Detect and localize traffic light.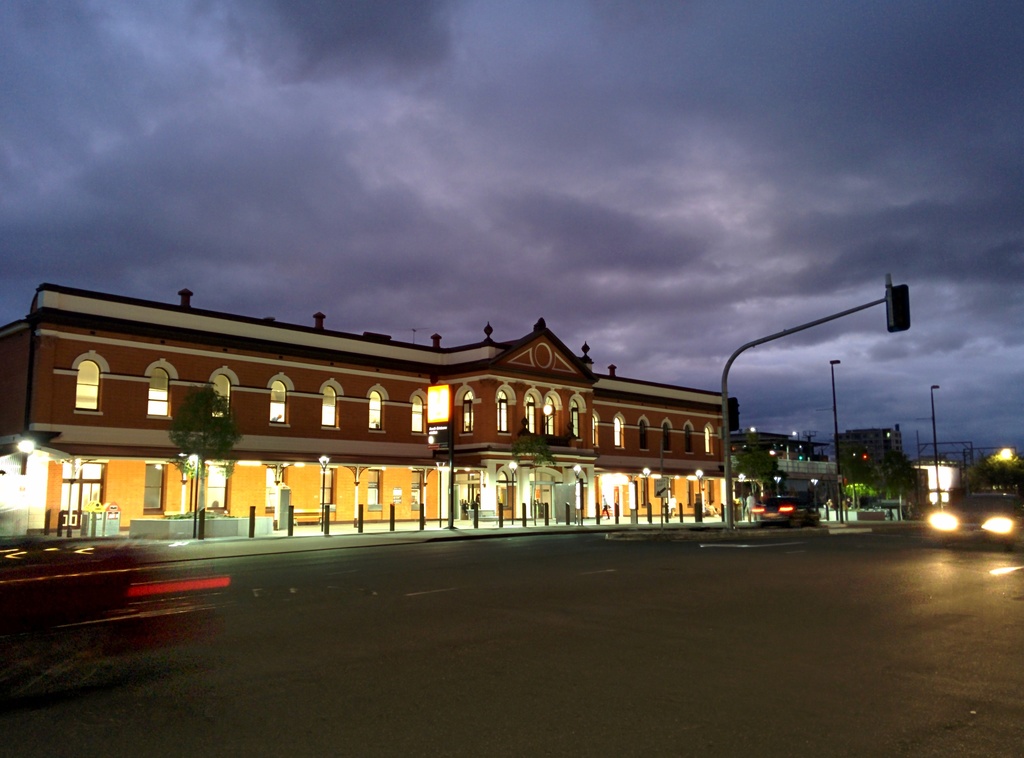
Localized at locate(728, 395, 739, 433).
